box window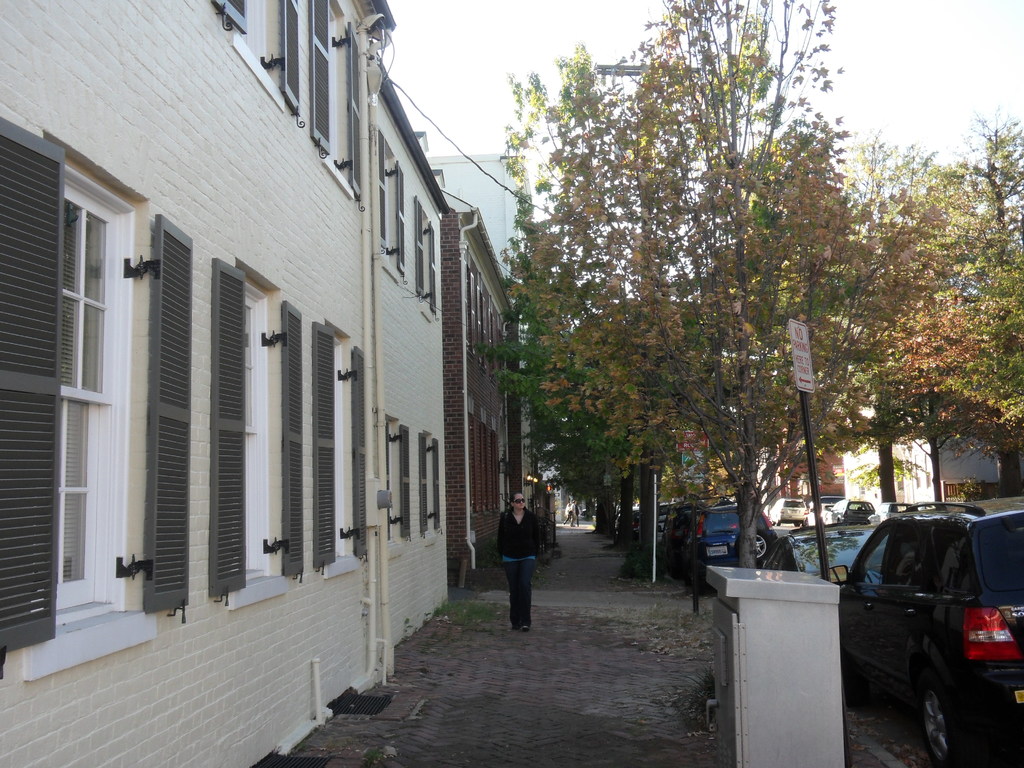
l=239, t=281, r=269, b=580
